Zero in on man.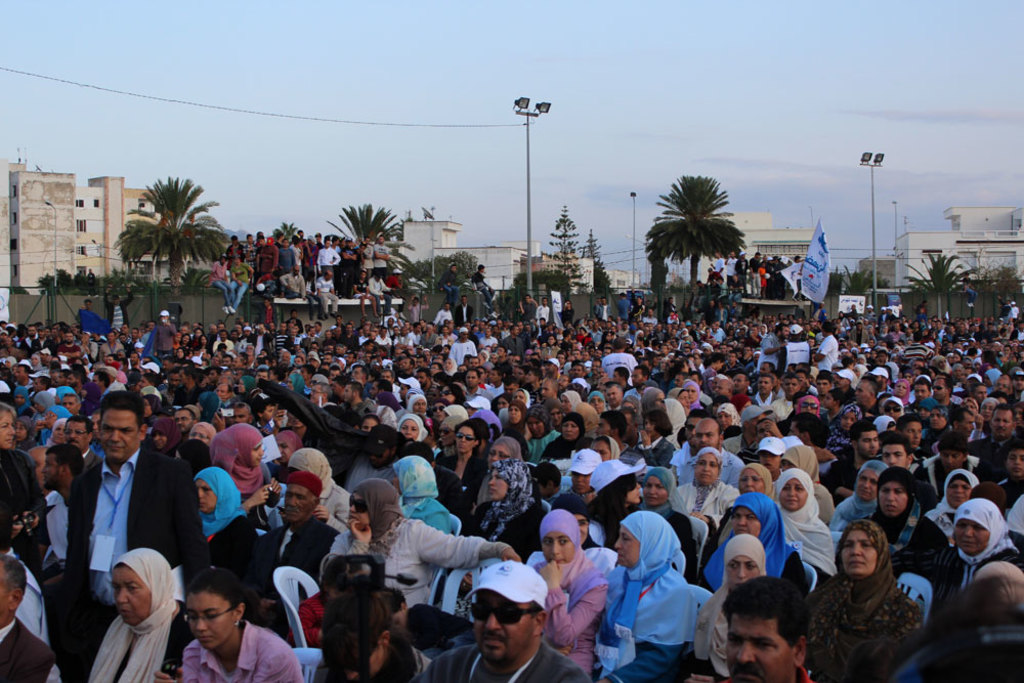
Zeroed in: 849,375,878,416.
